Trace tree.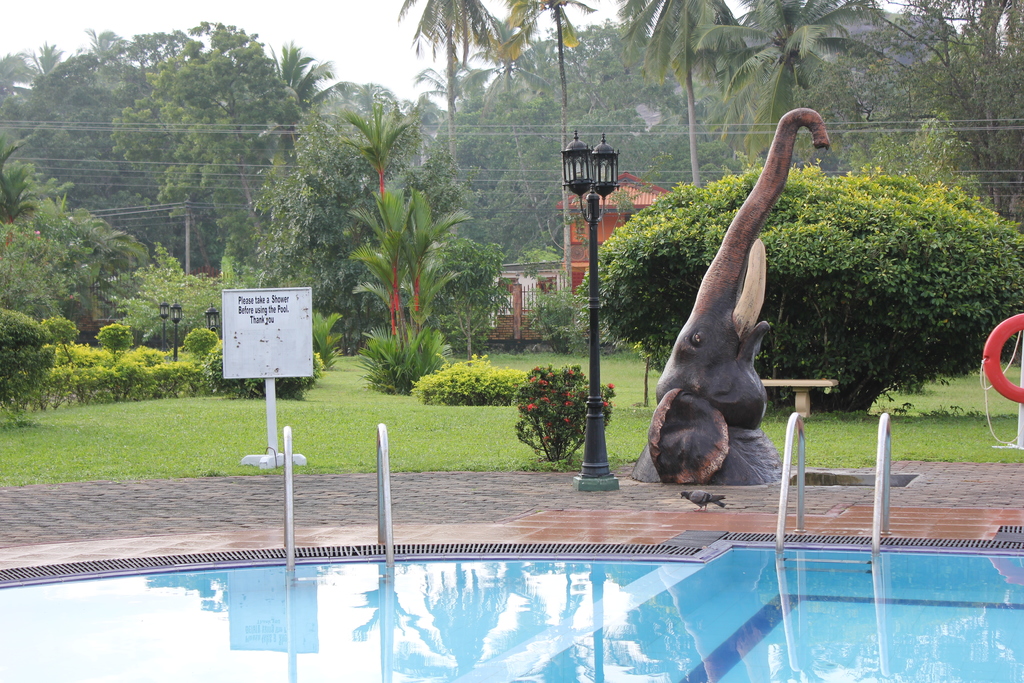
Traced to (575, 163, 1023, 412).
